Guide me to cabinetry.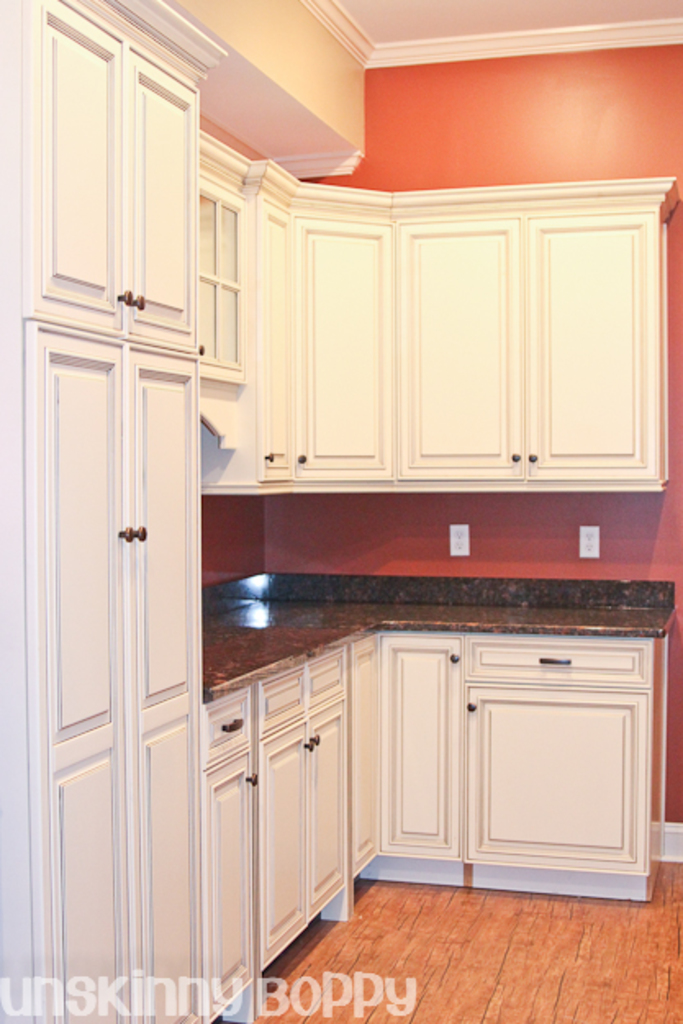
Guidance: bbox(244, 200, 313, 487).
